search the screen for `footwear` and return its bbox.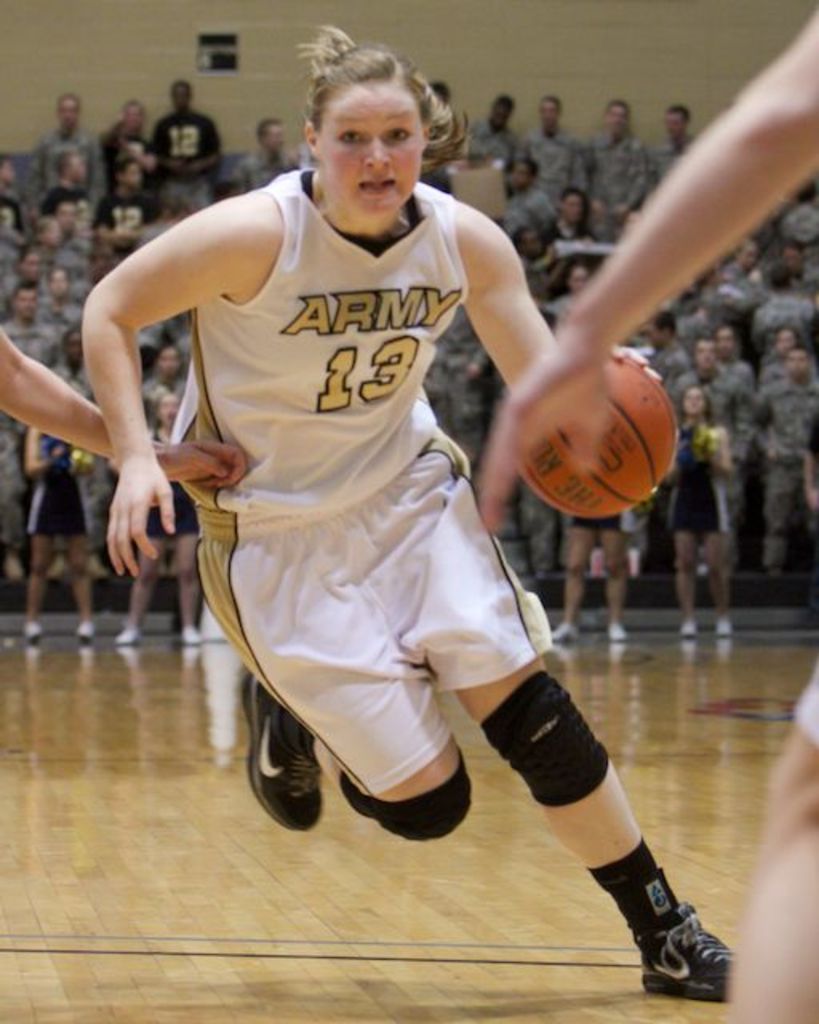
Found: {"x1": 18, "y1": 621, "x2": 48, "y2": 648}.
